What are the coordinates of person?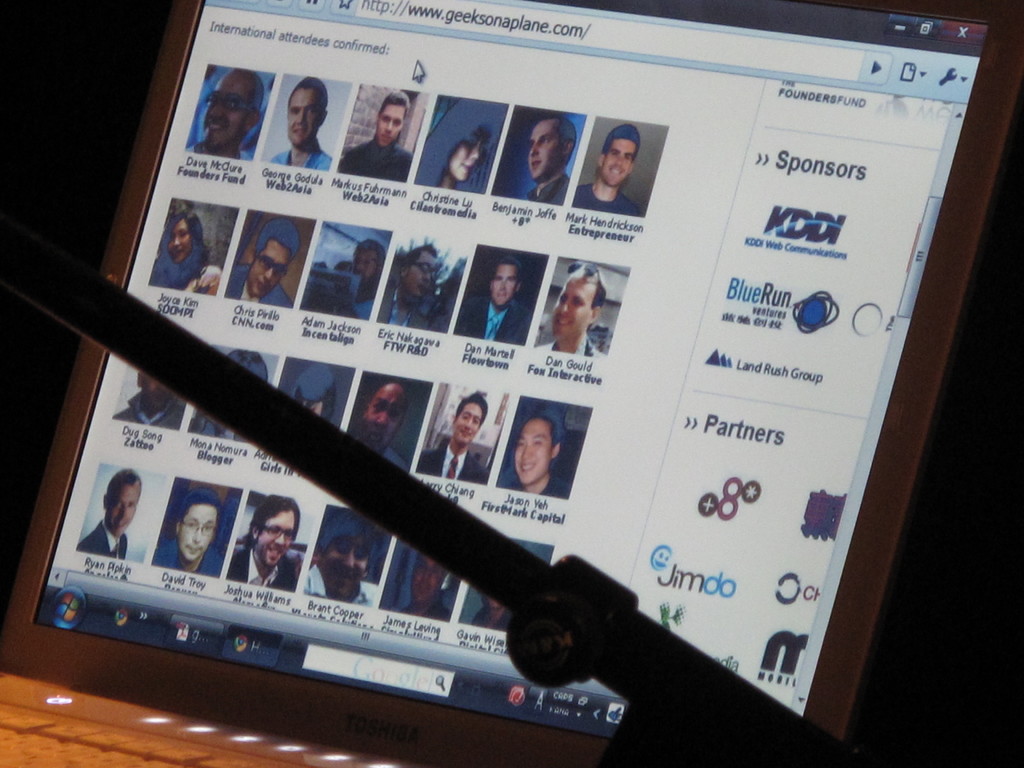
select_region(394, 554, 455, 623).
